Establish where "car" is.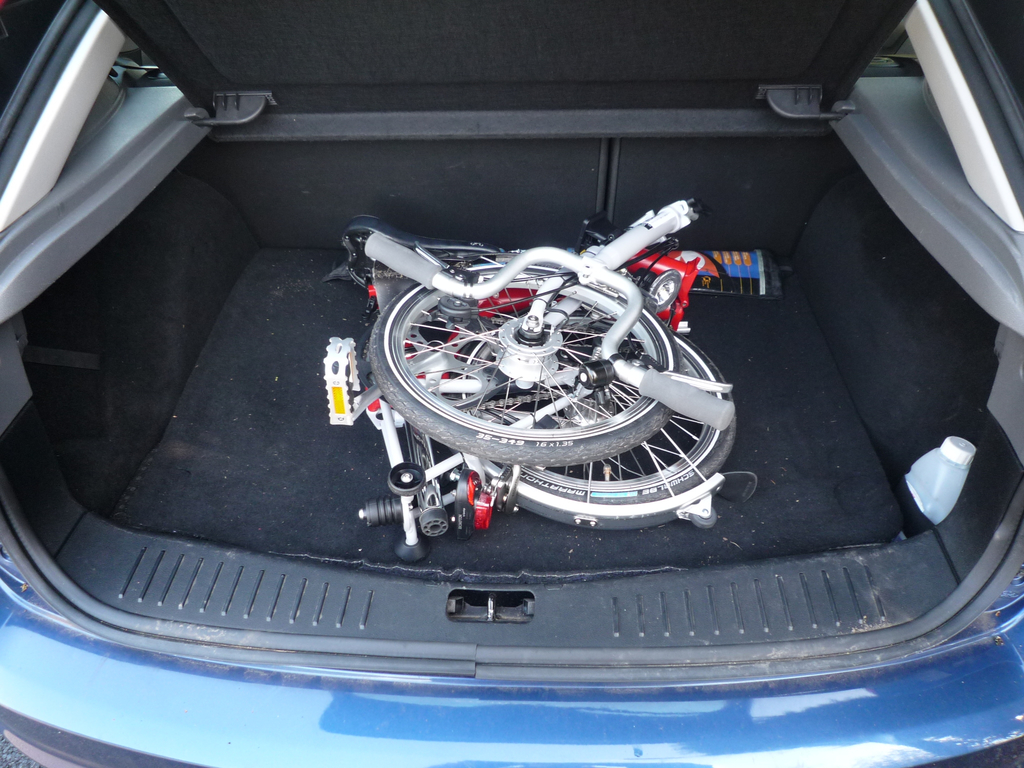
Established at locate(0, 0, 1023, 767).
